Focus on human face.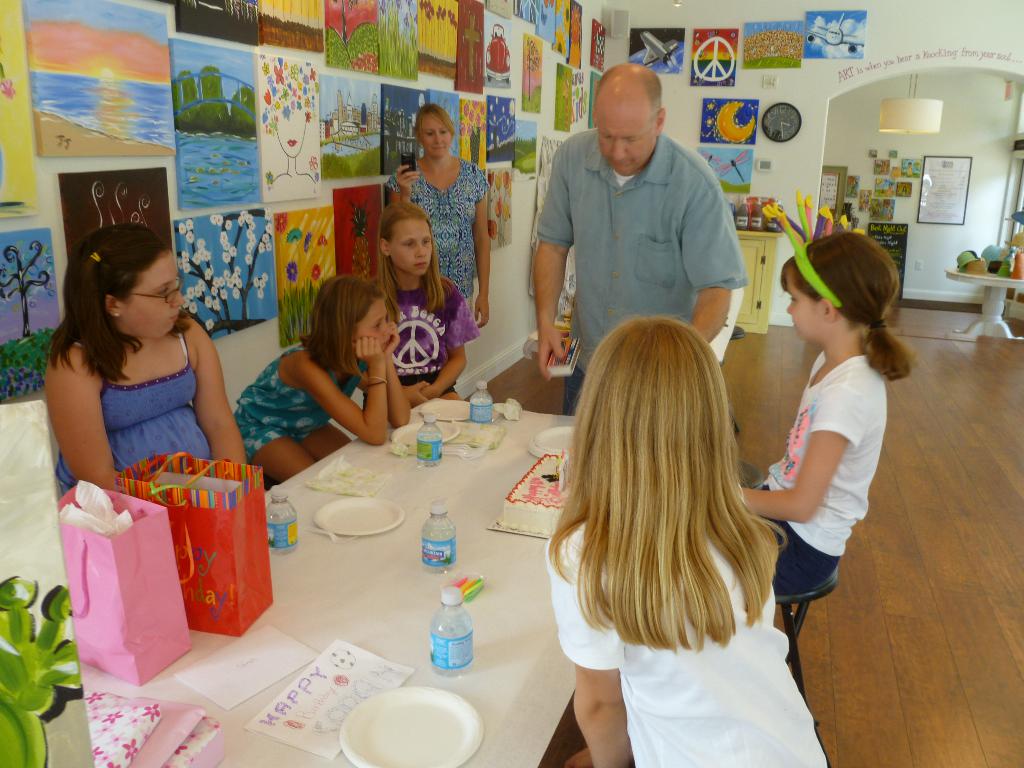
Focused at x1=422 y1=111 x2=452 y2=160.
